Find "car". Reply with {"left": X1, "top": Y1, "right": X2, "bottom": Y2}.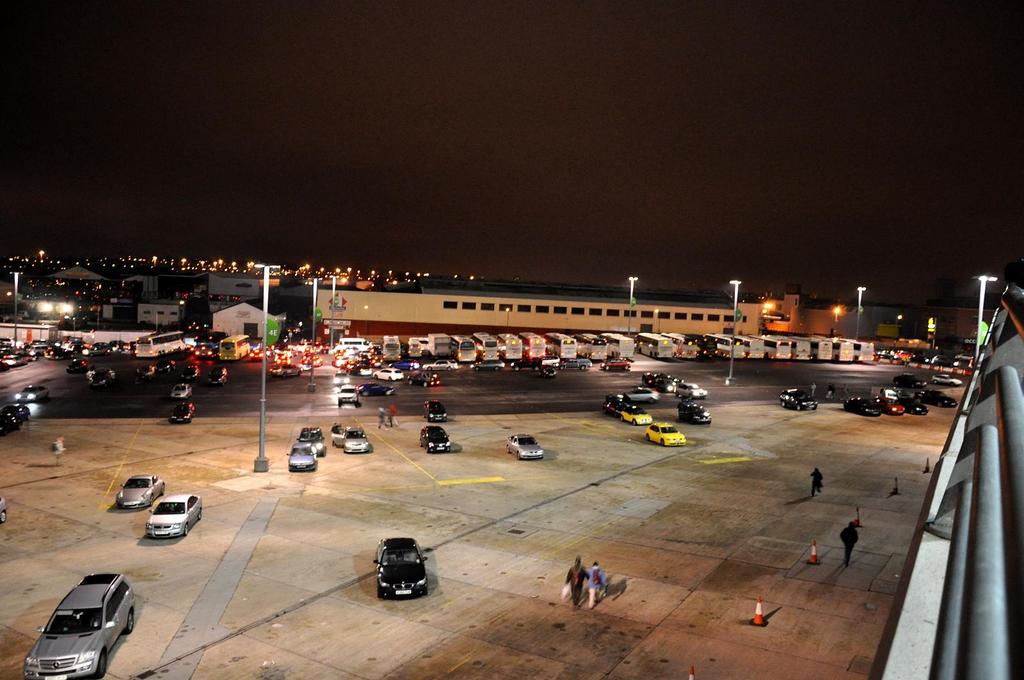
{"left": 374, "top": 534, "right": 428, "bottom": 598}.
